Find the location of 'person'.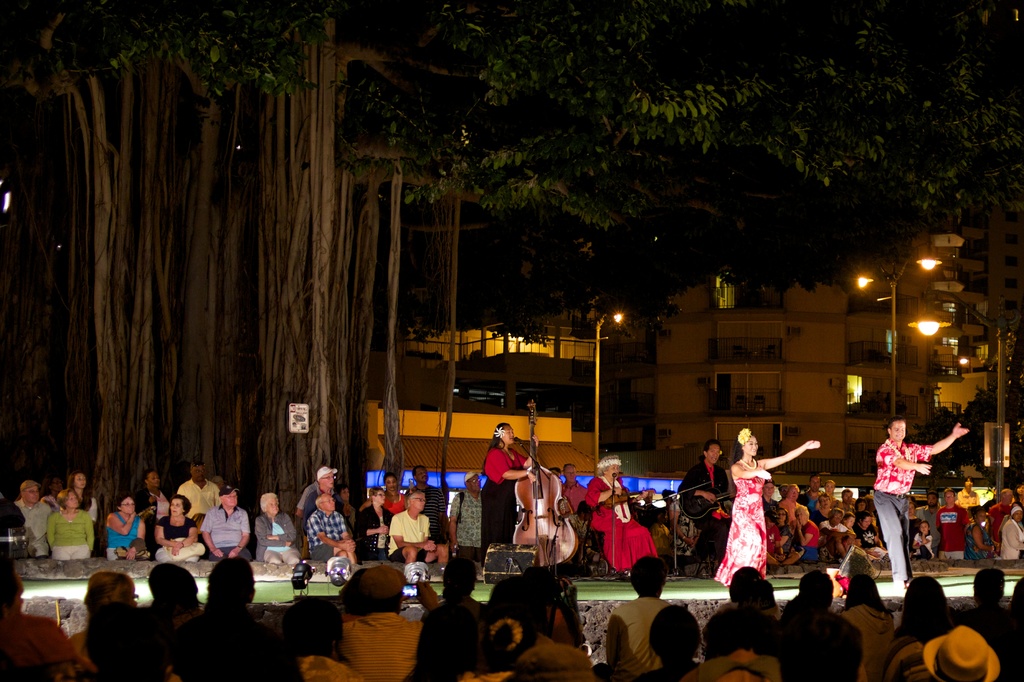
Location: region(996, 504, 1023, 561).
